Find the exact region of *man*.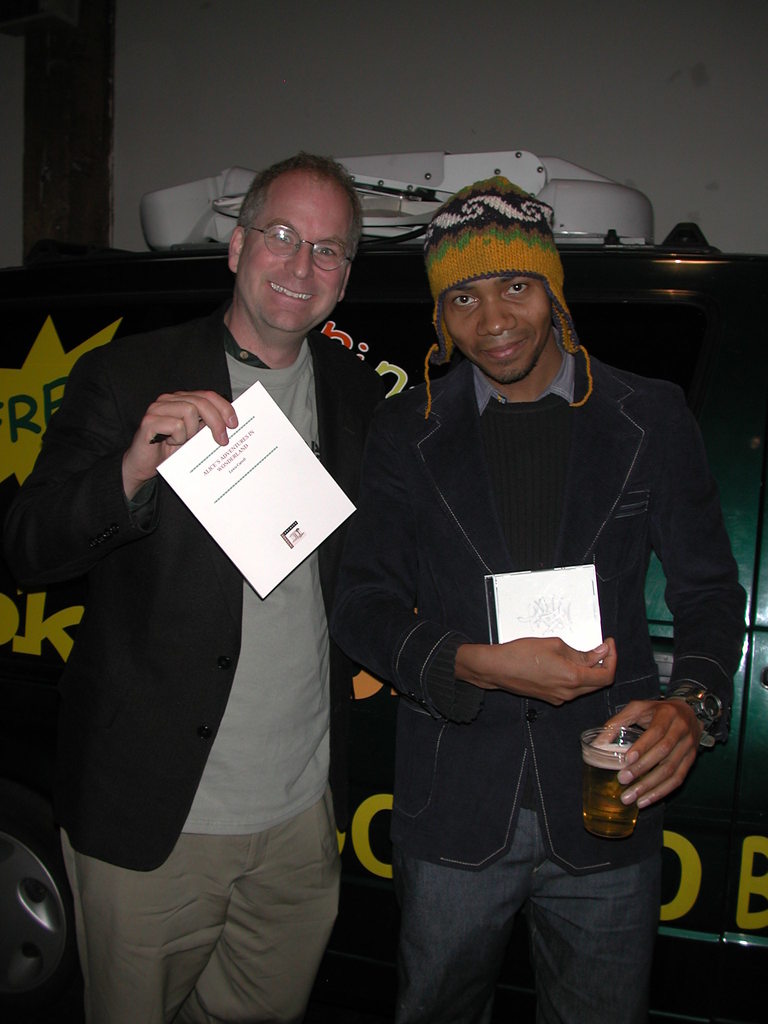
Exact region: select_region(41, 152, 413, 1023).
